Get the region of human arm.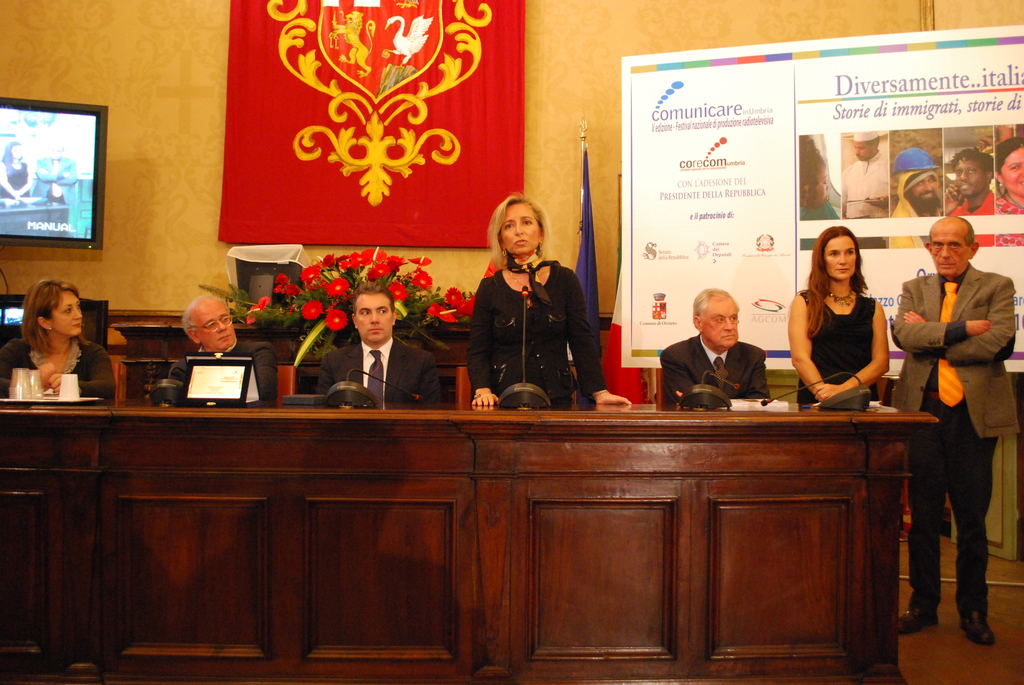
x1=745, y1=355, x2=771, y2=396.
